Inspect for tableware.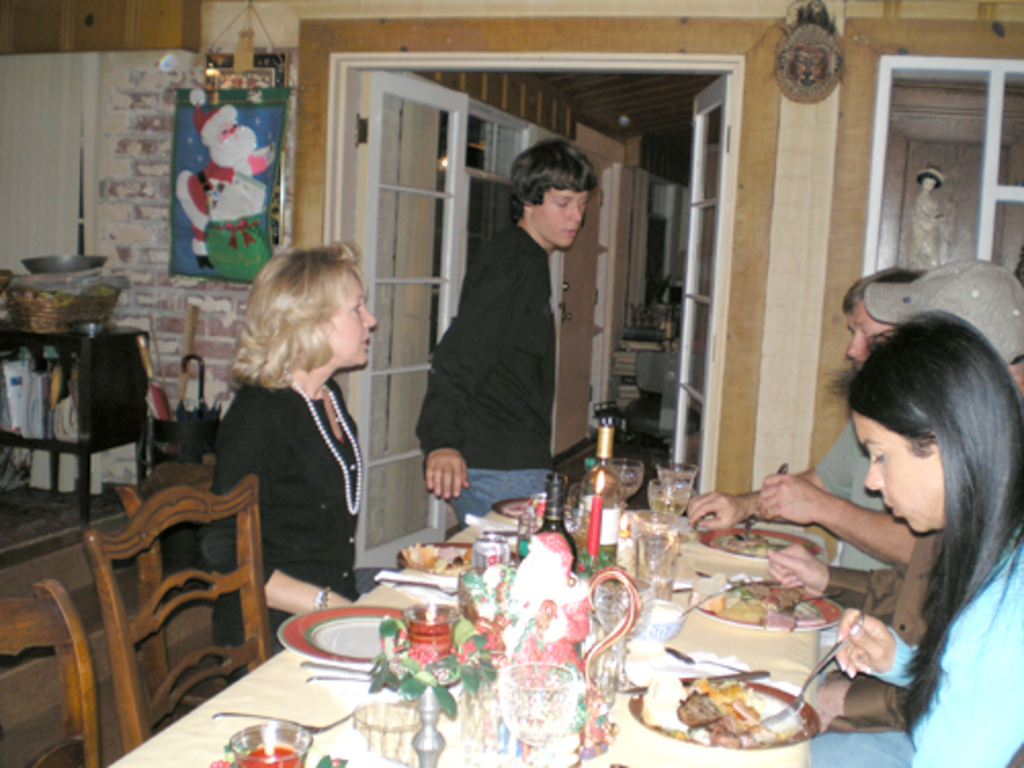
Inspection: 500, 659, 584, 766.
